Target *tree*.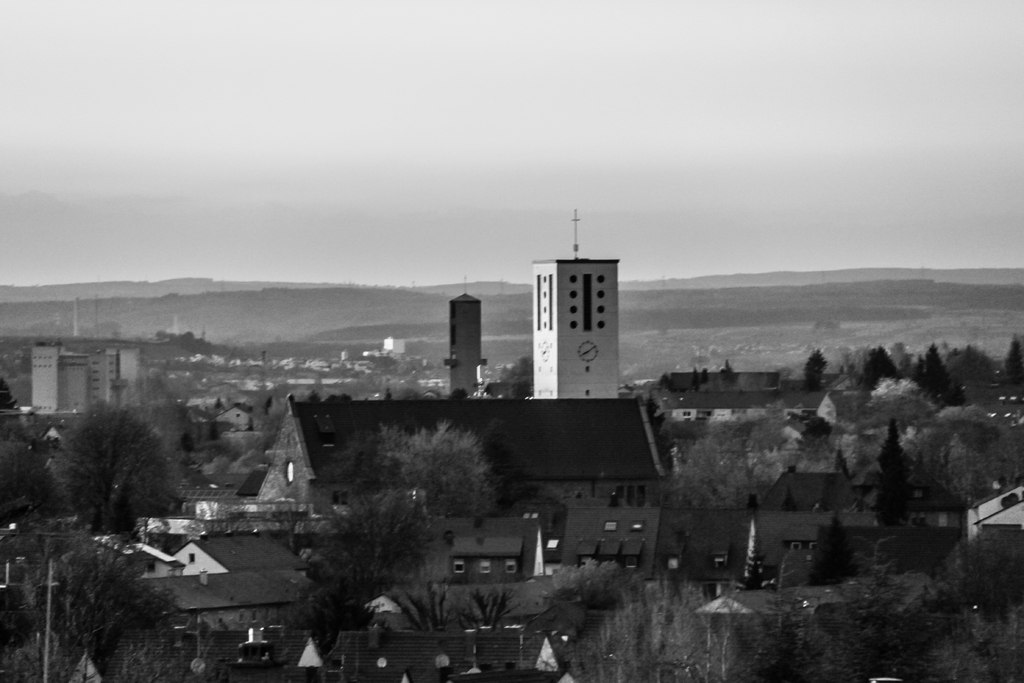
Target region: bbox=(796, 341, 836, 388).
